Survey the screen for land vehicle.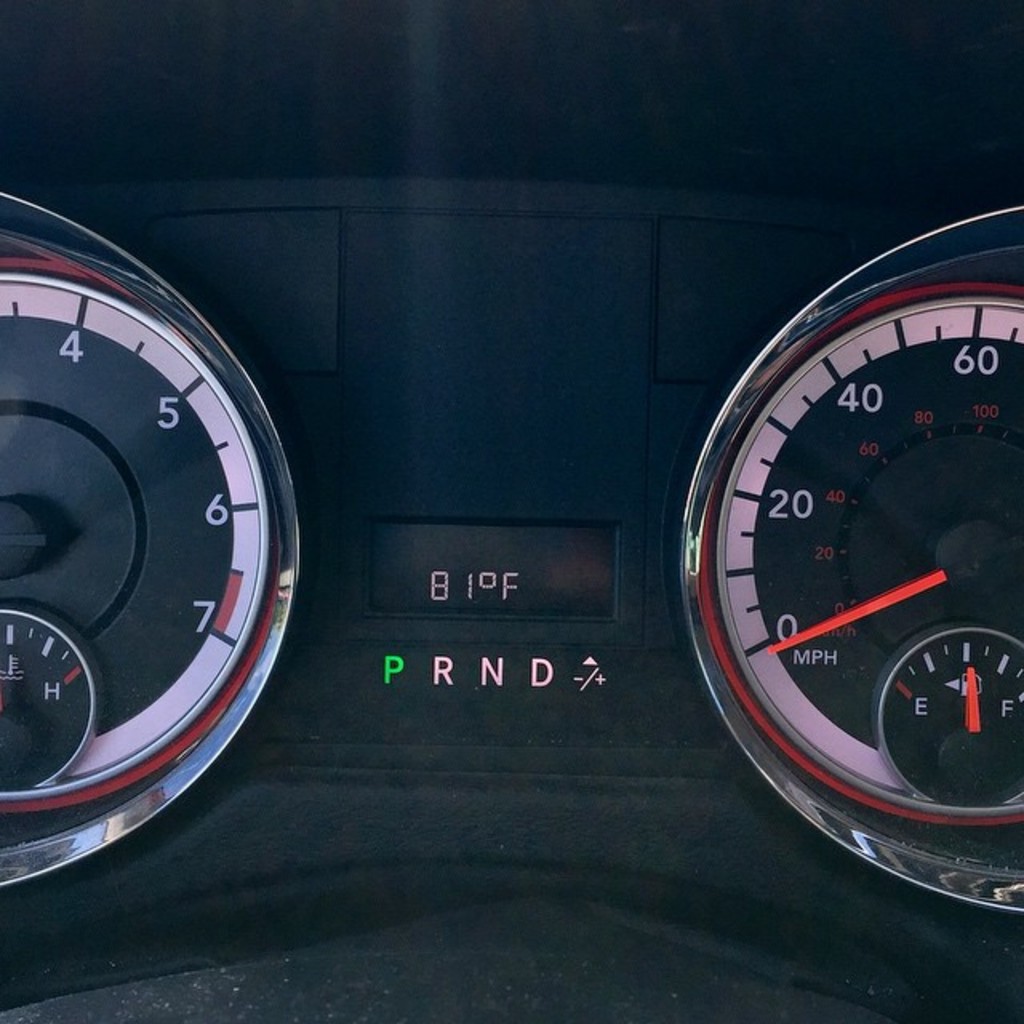
Survey found: box(0, 109, 1011, 1003).
